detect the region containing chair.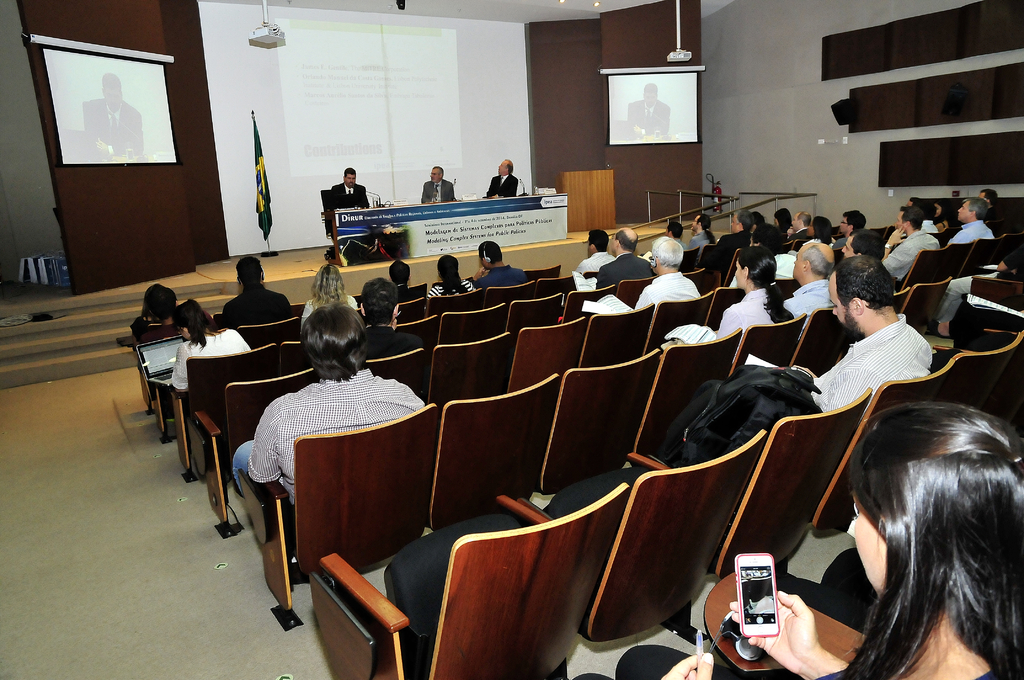
525/263/559/281.
